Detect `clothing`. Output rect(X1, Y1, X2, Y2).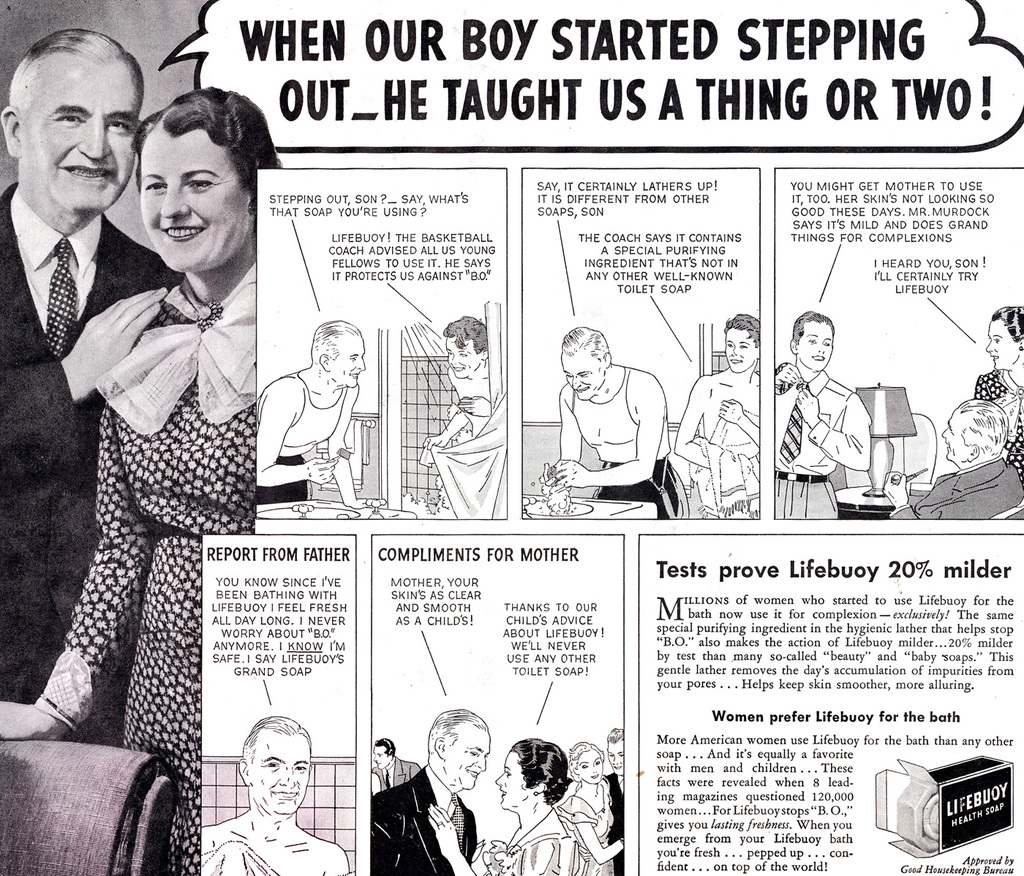
rect(602, 784, 625, 871).
